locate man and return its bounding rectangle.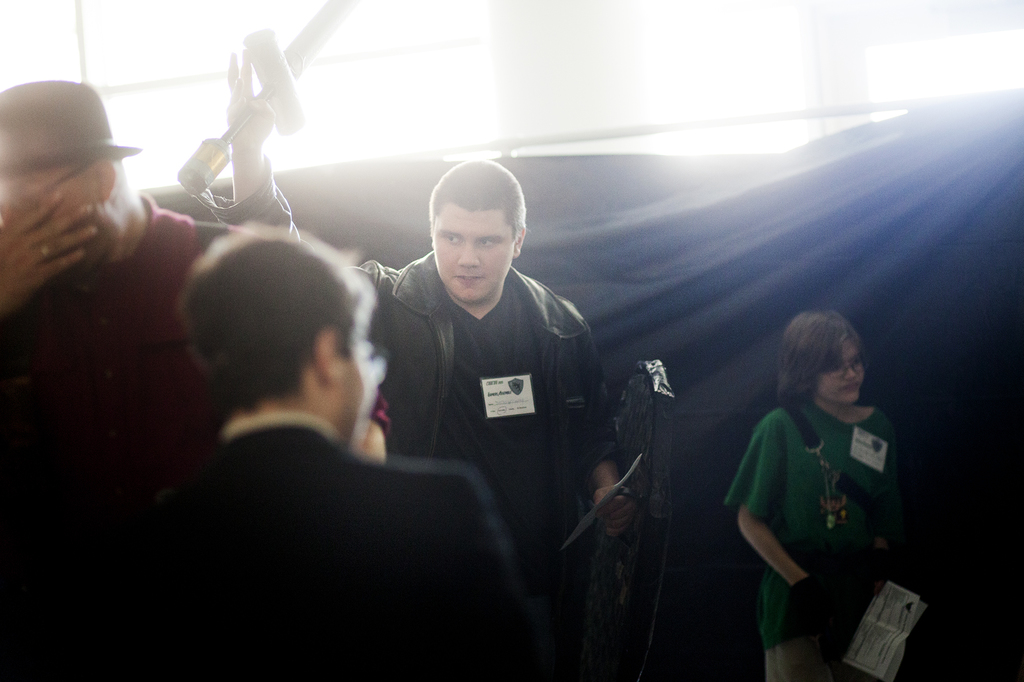
[left=0, top=77, right=260, bottom=587].
